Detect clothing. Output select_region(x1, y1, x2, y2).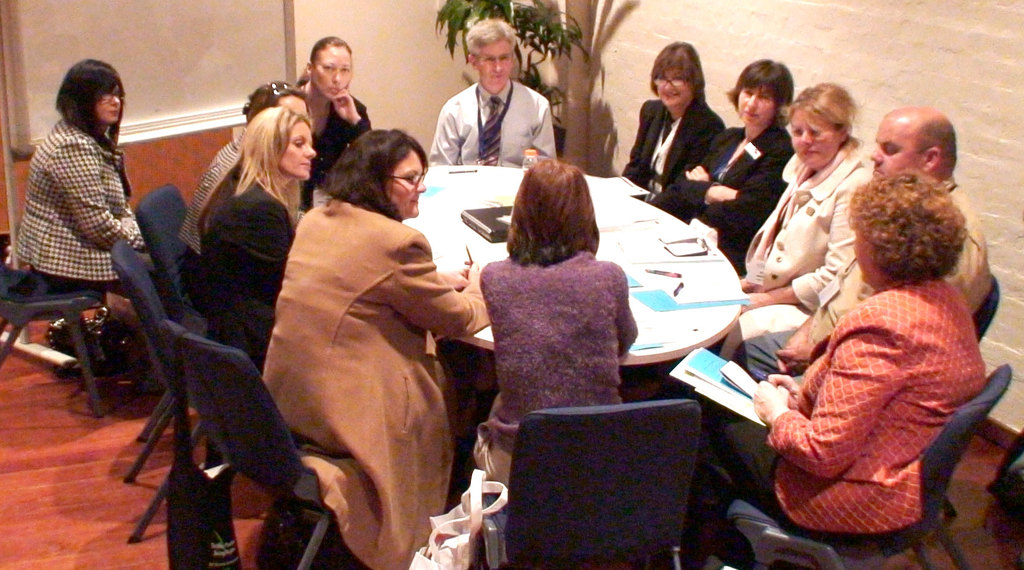
select_region(177, 123, 246, 311).
